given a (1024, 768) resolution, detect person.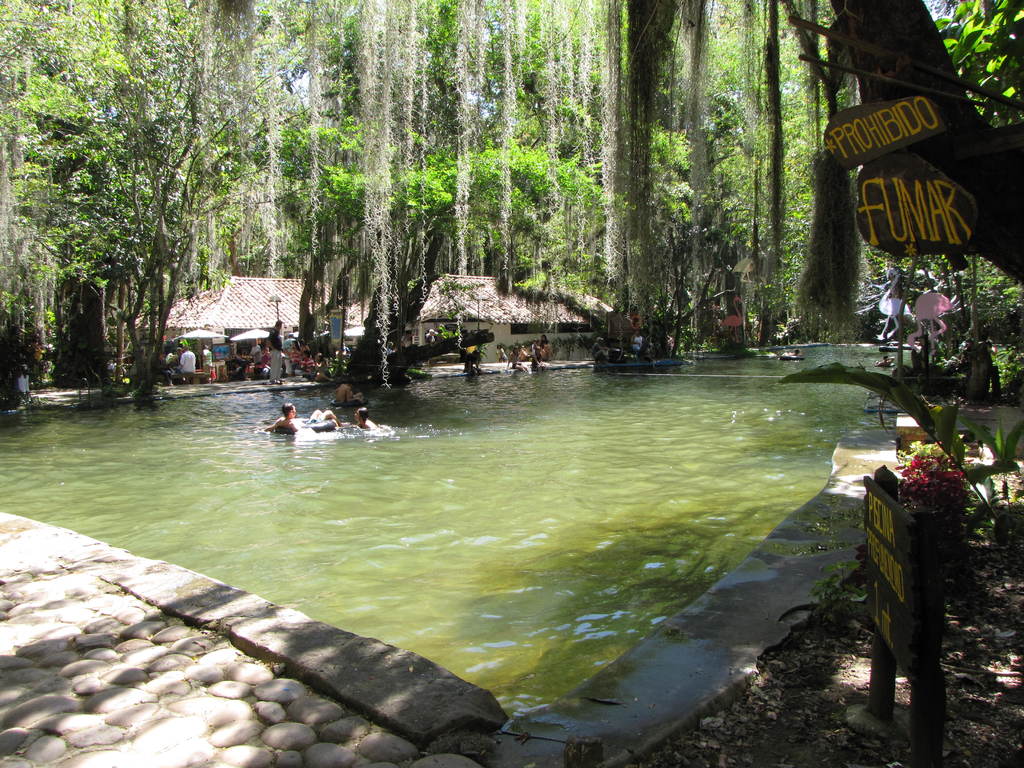
353/406/380/429.
